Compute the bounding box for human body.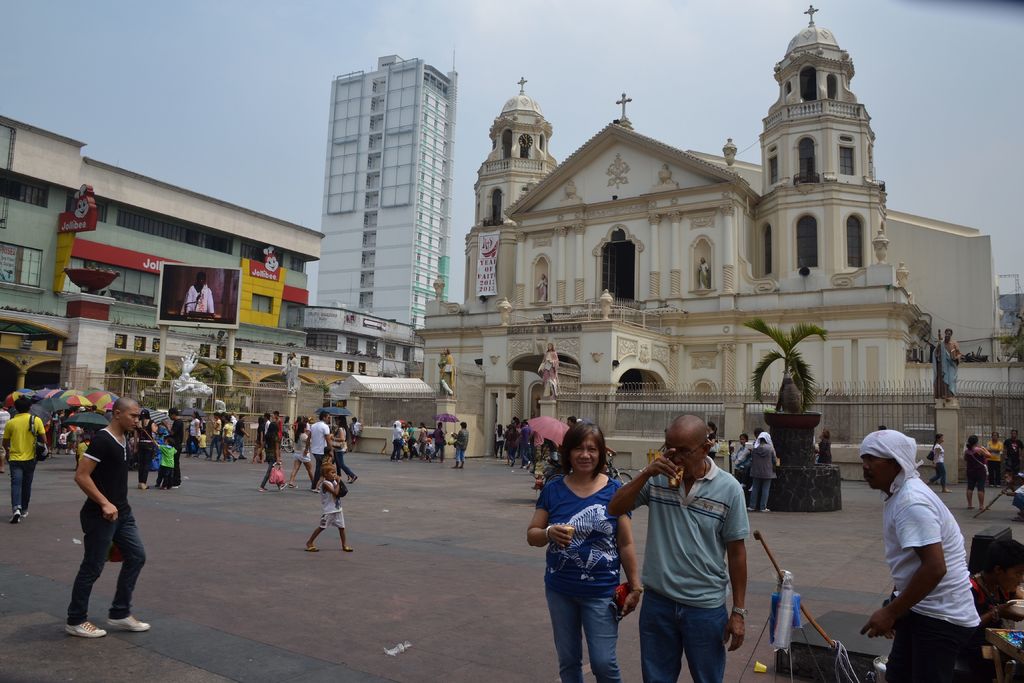
left=746, top=446, right=770, bottom=514.
